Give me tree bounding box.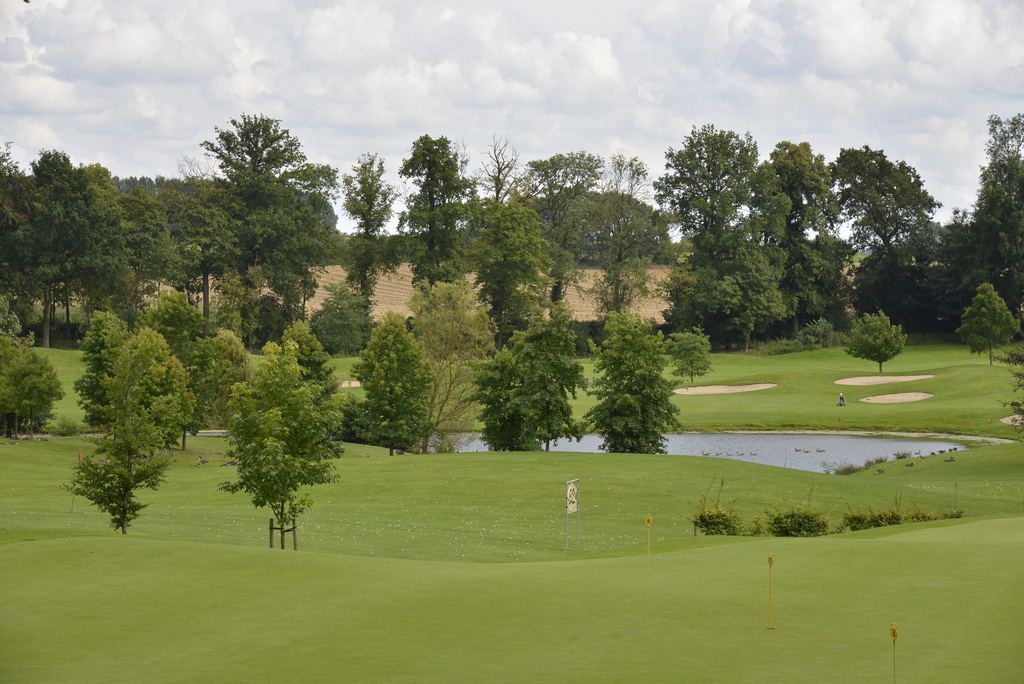
[x1=408, y1=279, x2=502, y2=455].
